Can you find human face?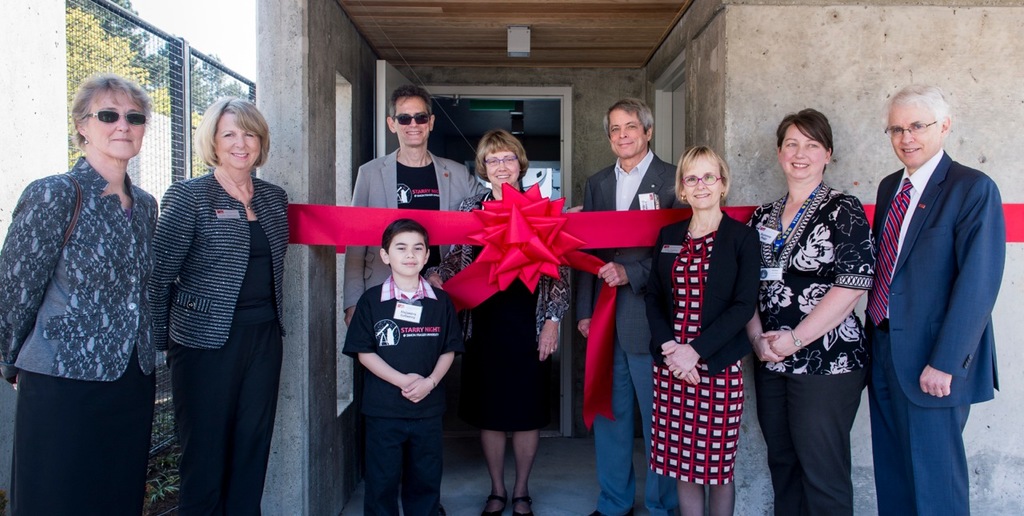
Yes, bounding box: [387, 231, 427, 278].
